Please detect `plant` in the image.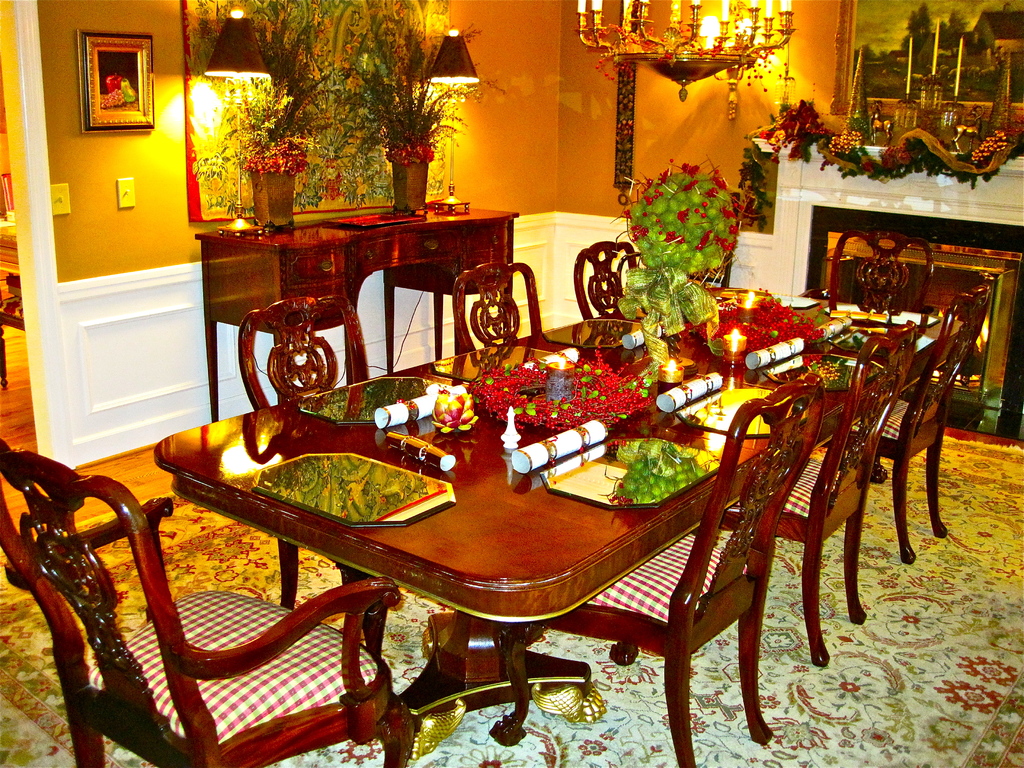
left=959, top=99, right=1023, bottom=175.
